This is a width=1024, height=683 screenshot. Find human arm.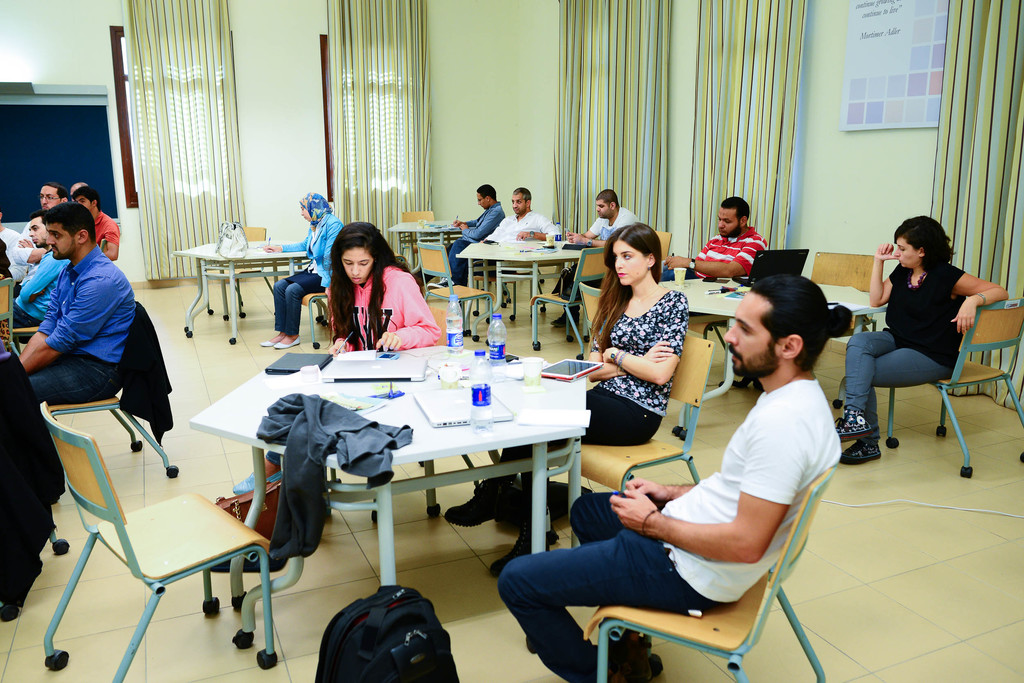
Bounding box: bbox(483, 210, 512, 242).
